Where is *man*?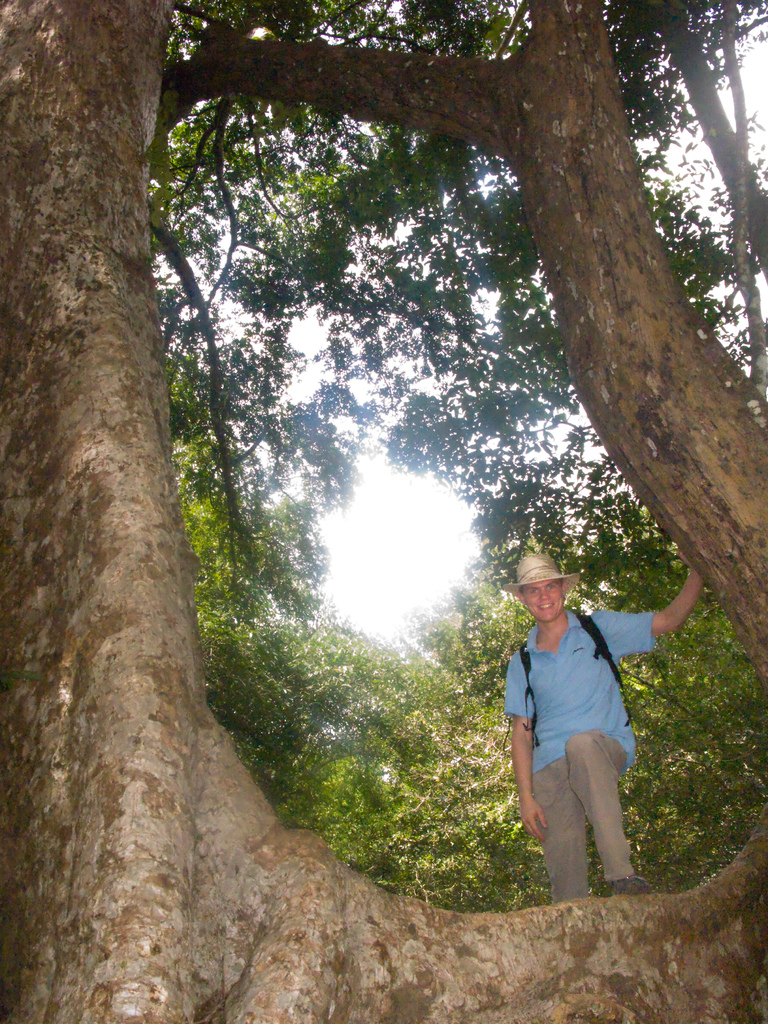
pyautogui.locateOnScreen(496, 540, 705, 906).
